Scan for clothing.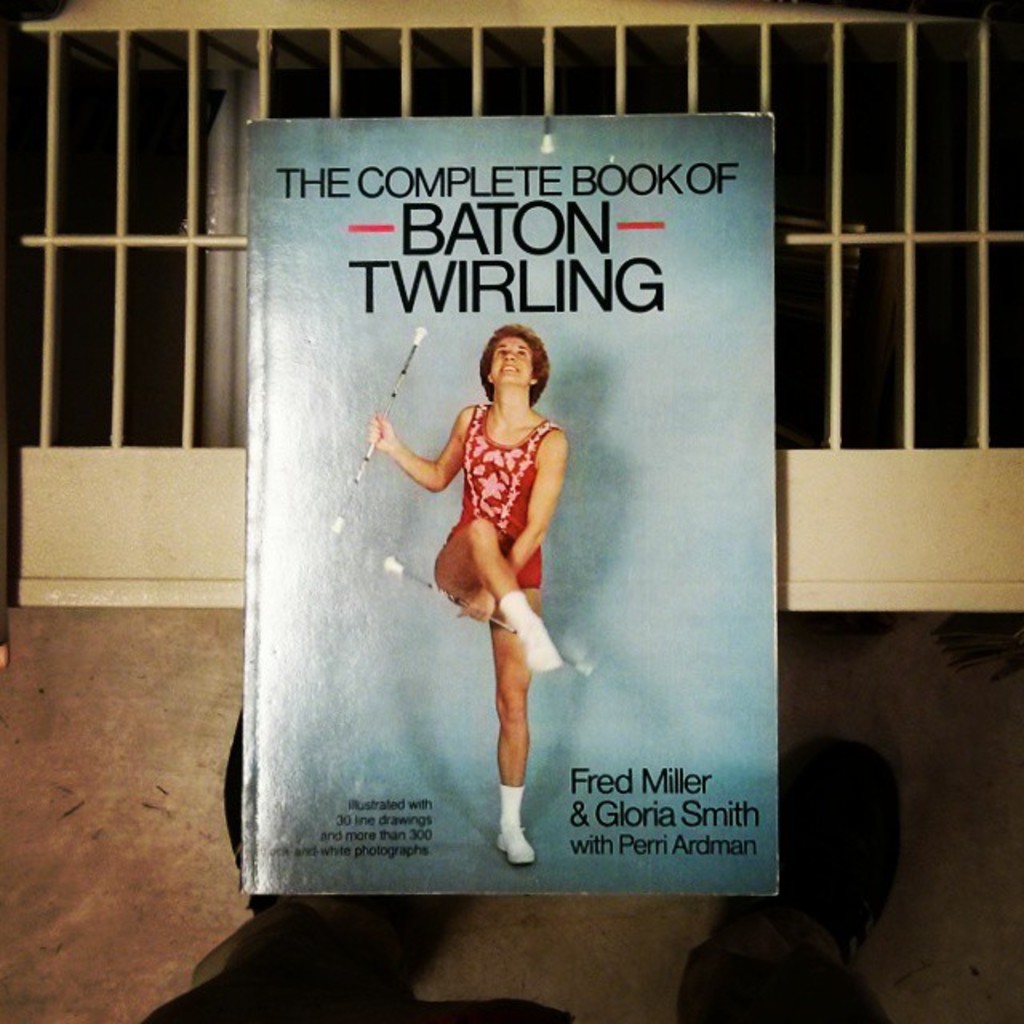
Scan result: 430 400 544 608.
